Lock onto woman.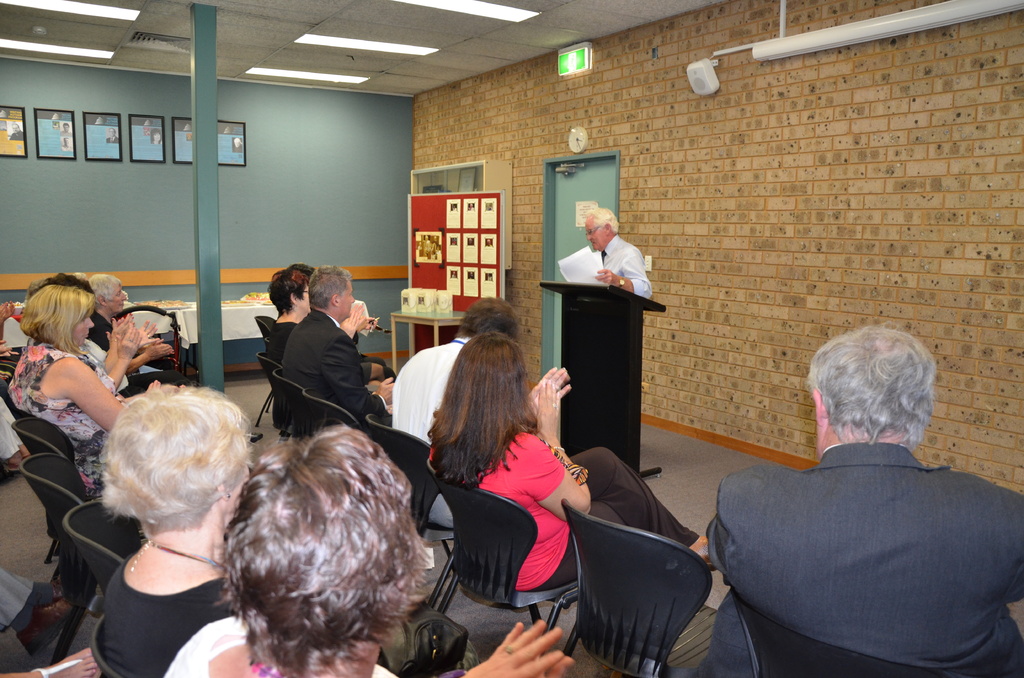
Locked: Rect(424, 330, 712, 602).
